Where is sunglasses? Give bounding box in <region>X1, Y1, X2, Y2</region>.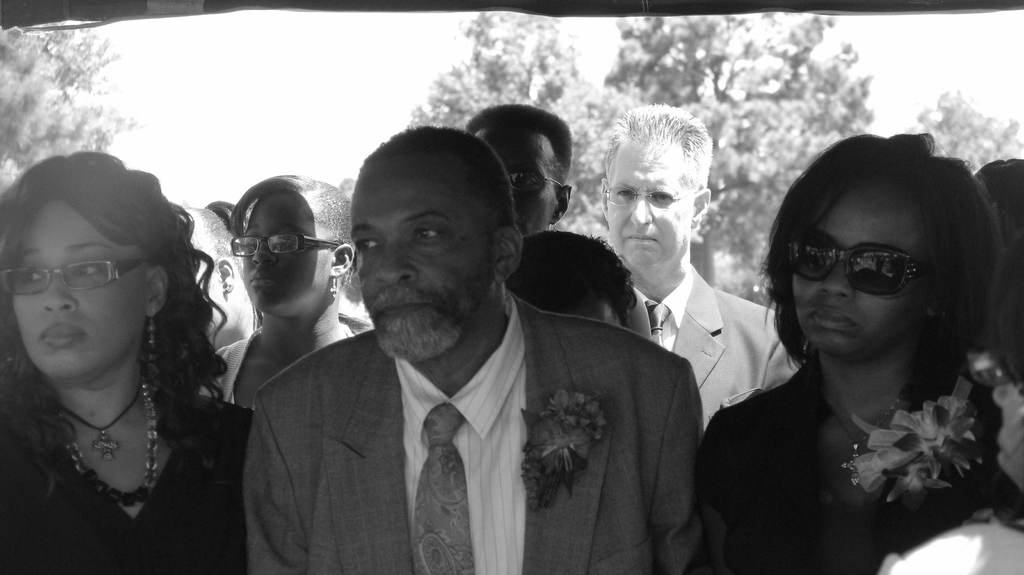
<region>790, 231, 929, 298</region>.
